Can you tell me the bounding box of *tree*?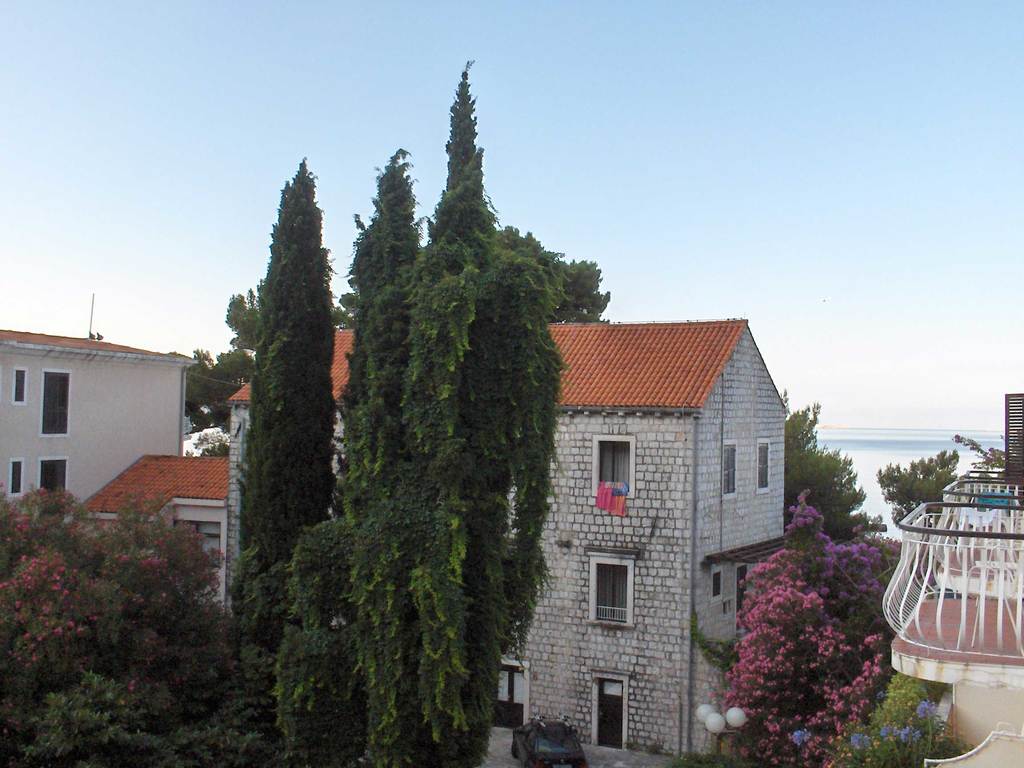
[283, 143, 419, 767].
